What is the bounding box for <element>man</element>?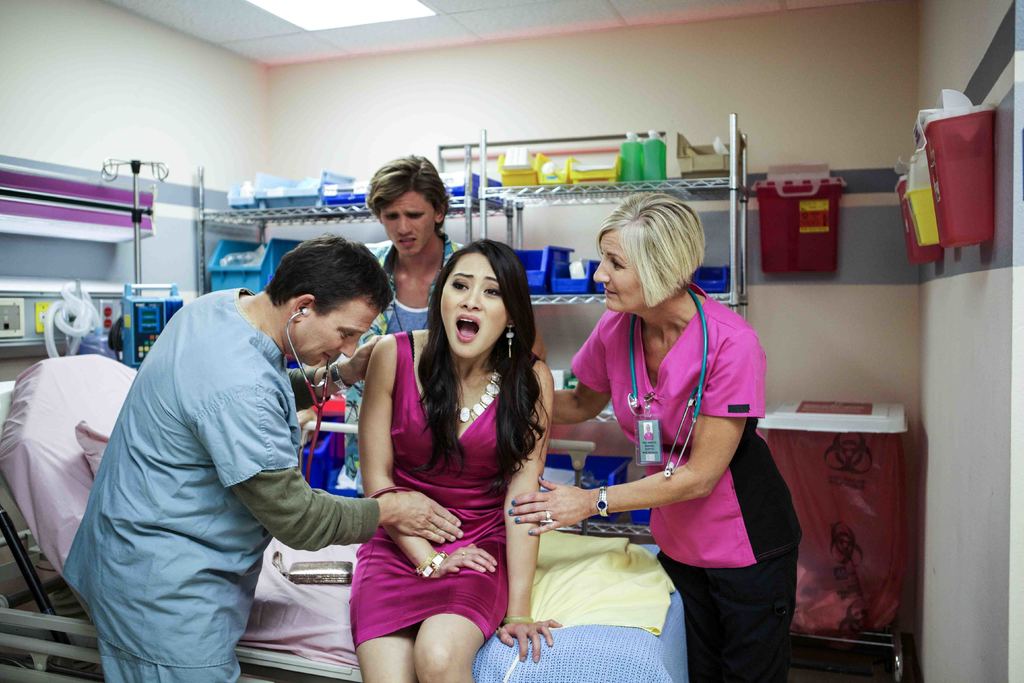
Rect(294, 155, 494, 539).
